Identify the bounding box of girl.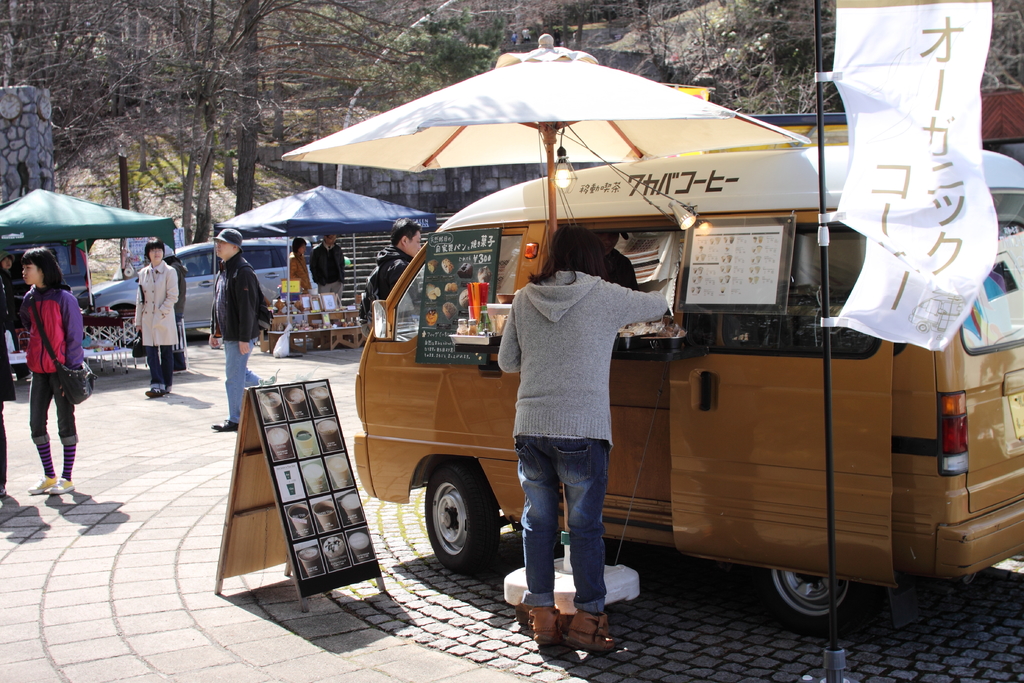
locate(132, 236, 180, 395).
